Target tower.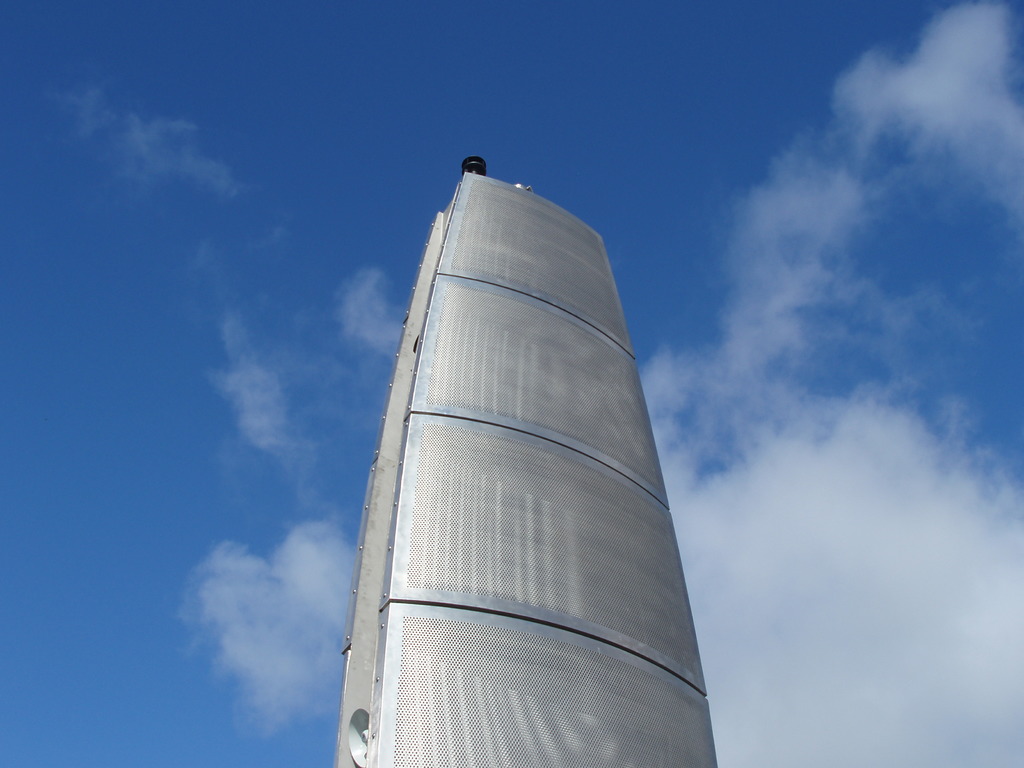
Target region: [x1=294, y1=125, x2=662, y2=734].
